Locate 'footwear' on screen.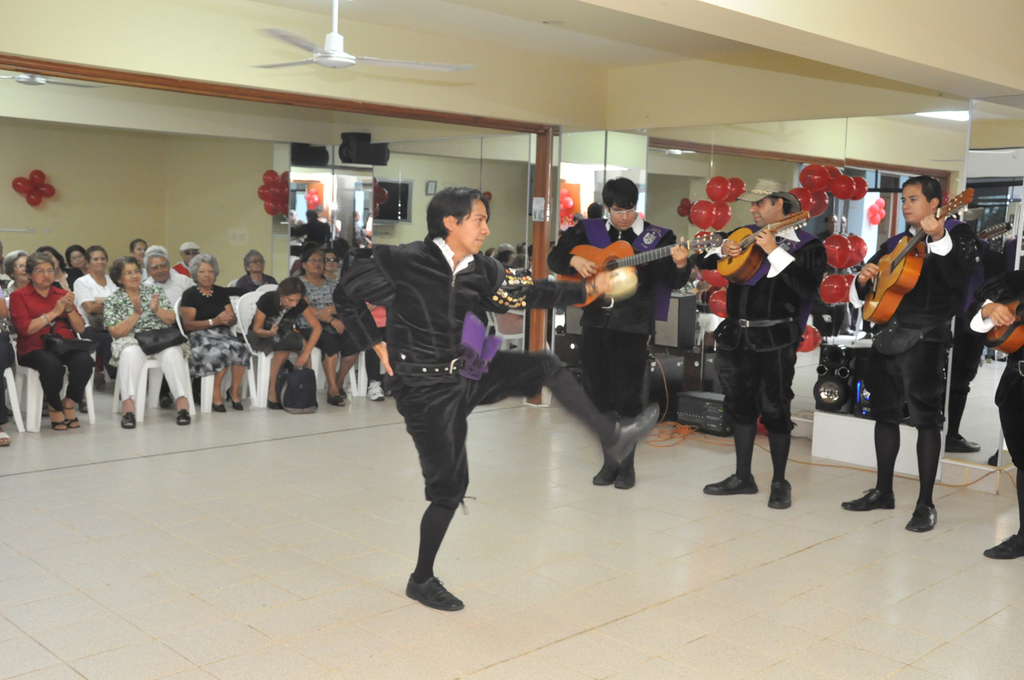
On screen at bbox(51, 408, 66, 429).
